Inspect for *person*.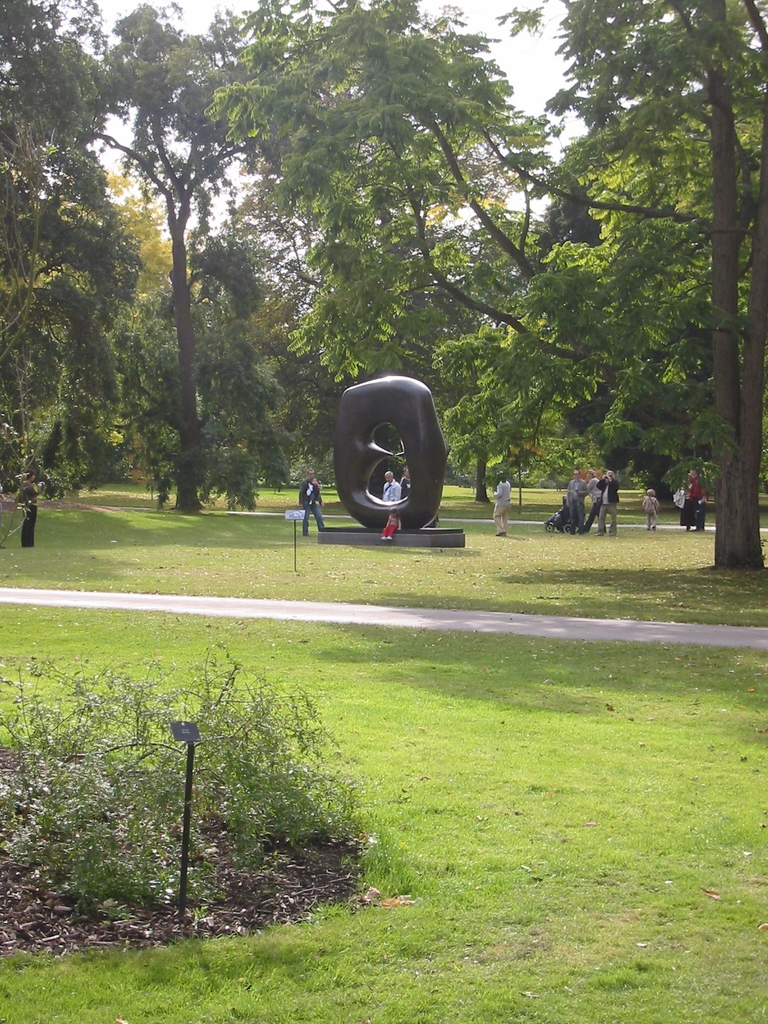
Inspection: (x1=379, y1=508, x2=403, y2=543).
